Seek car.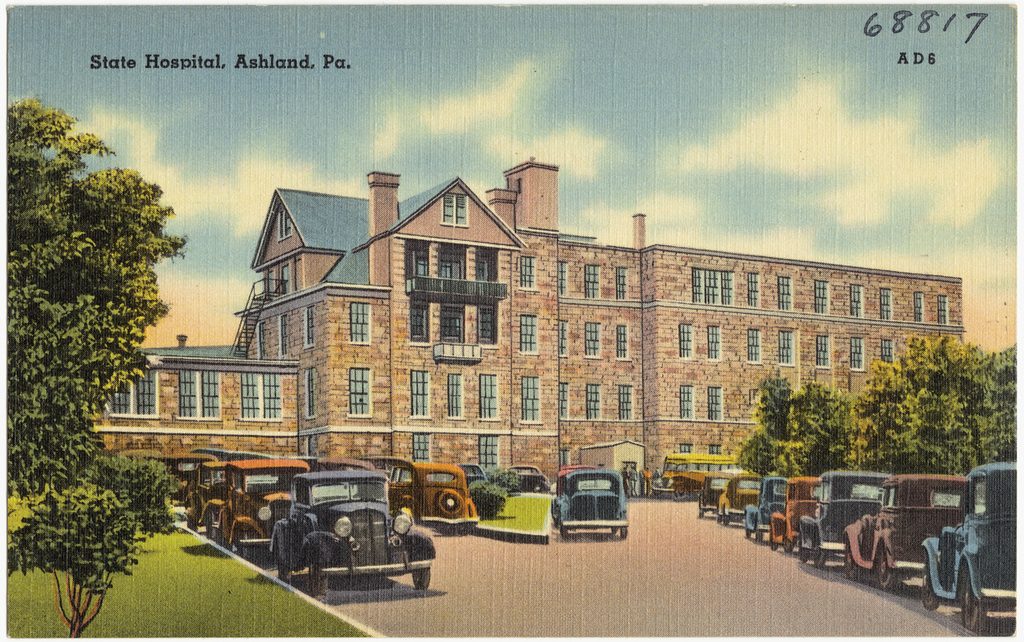
<box>554,465,629,539</box>.
